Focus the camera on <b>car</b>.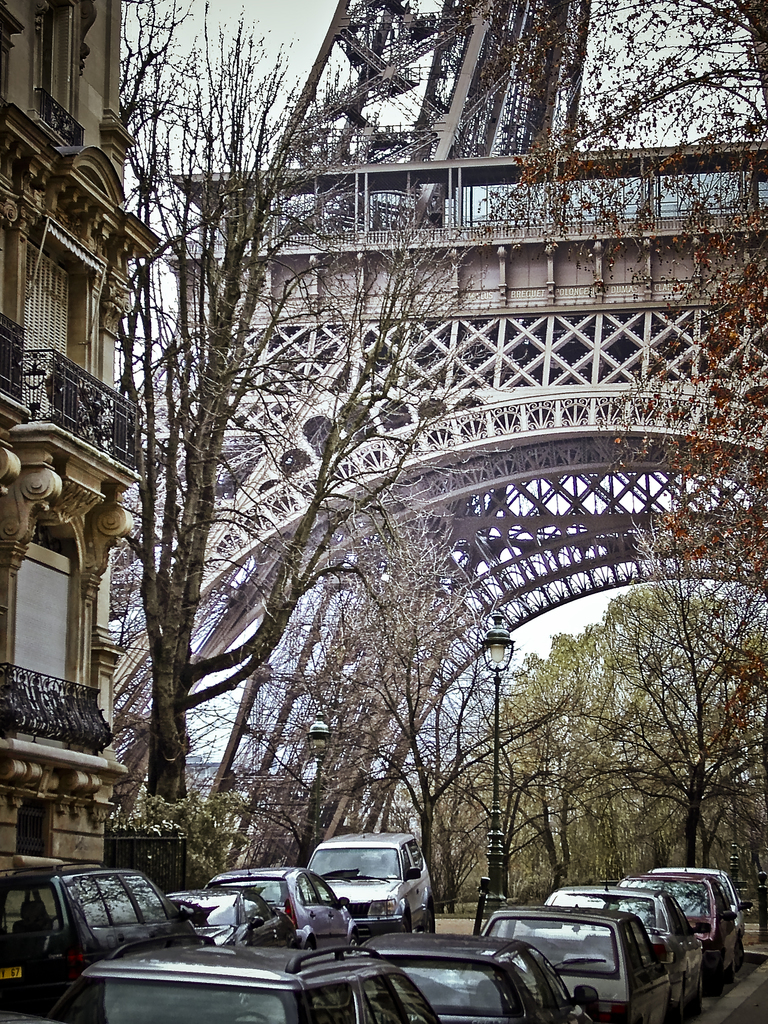
Focus region: BBox(616, 872, 738, 996).
